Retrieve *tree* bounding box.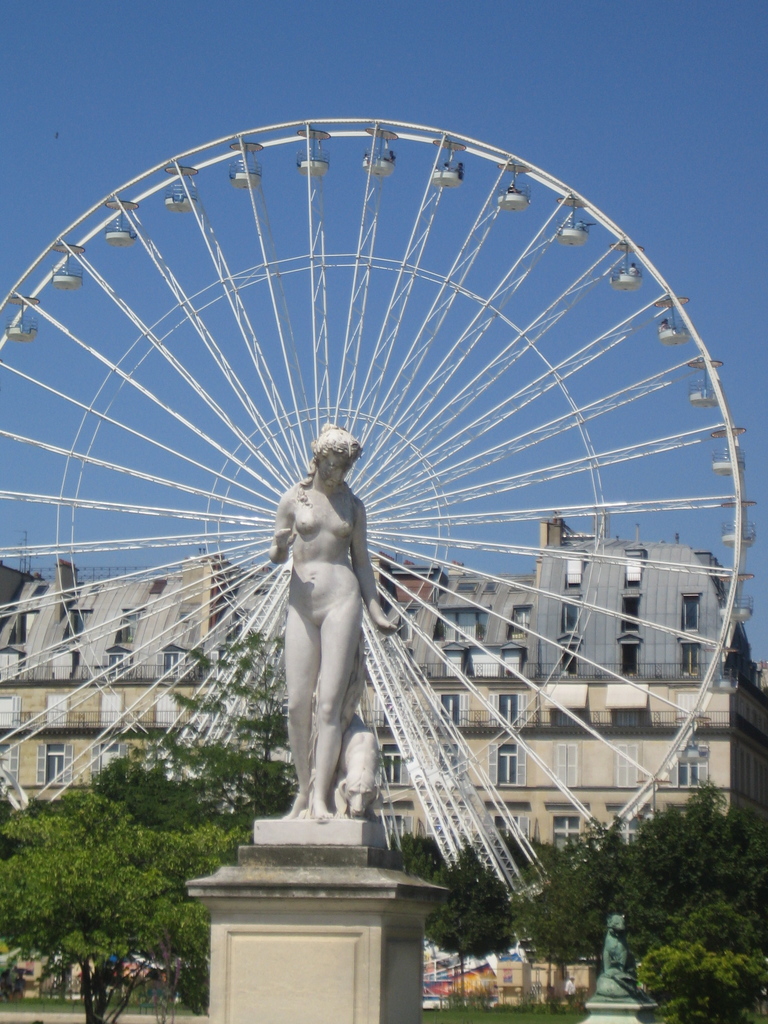
Bounding box: {"x1": 590, "y1": 817, "x2": 658, "y2": 995}.
